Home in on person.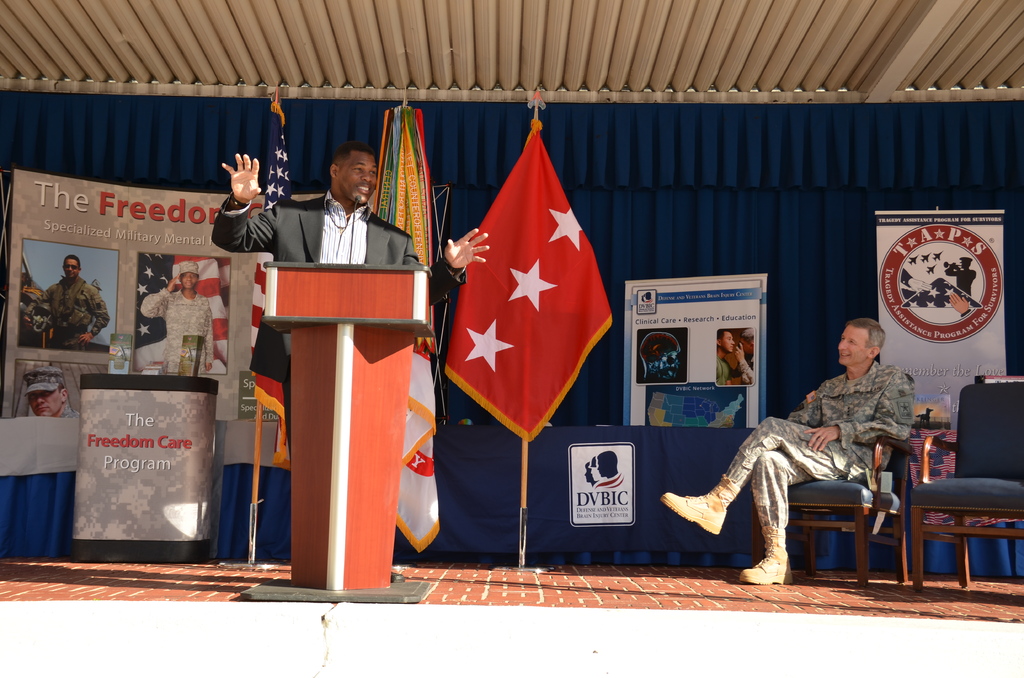
Homed in at {"left": 209, "top": 143, "right": 489, "bottom": 583}.
